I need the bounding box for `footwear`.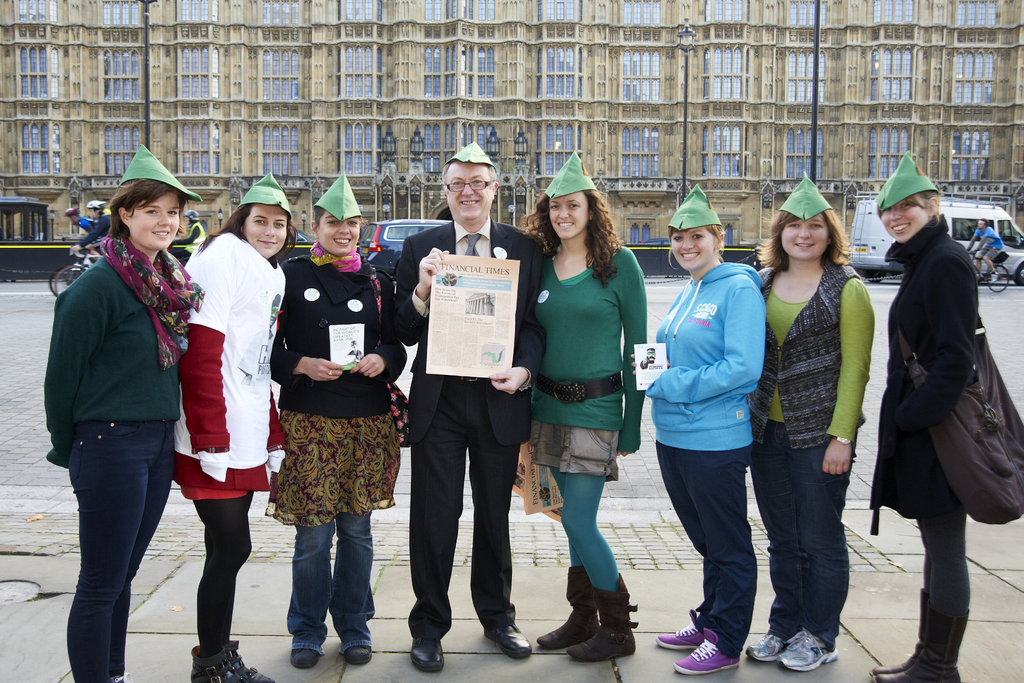
Here it is: 346/642/372/666.
